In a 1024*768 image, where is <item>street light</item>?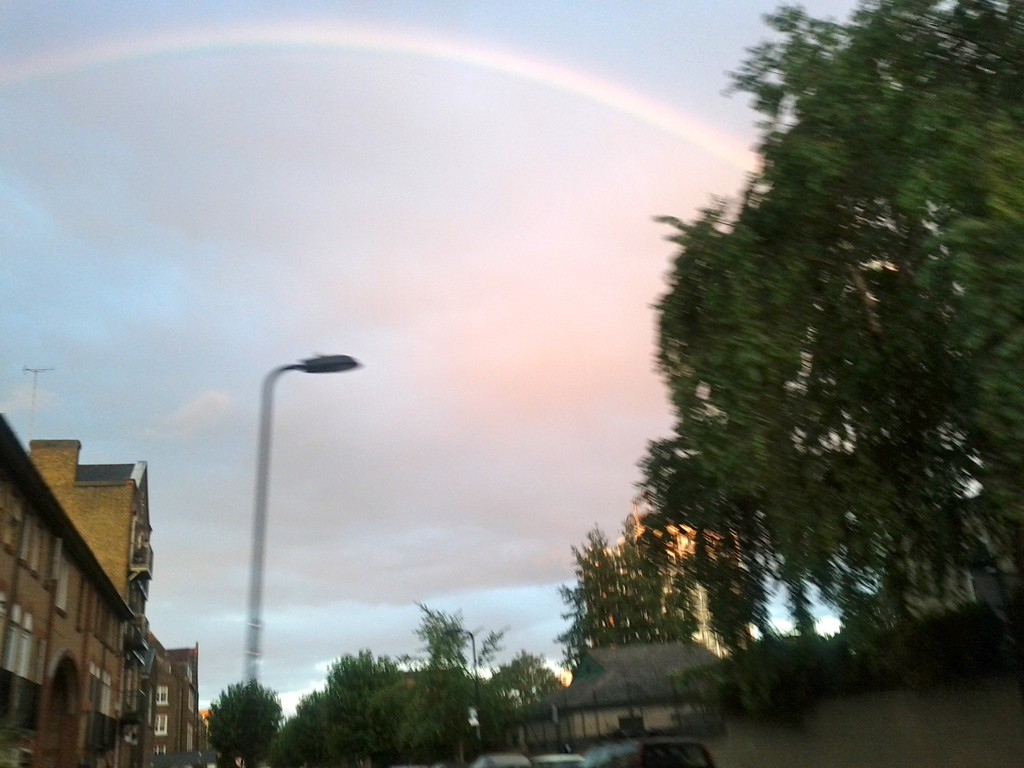
BBox(435, 622, 486, 753).
